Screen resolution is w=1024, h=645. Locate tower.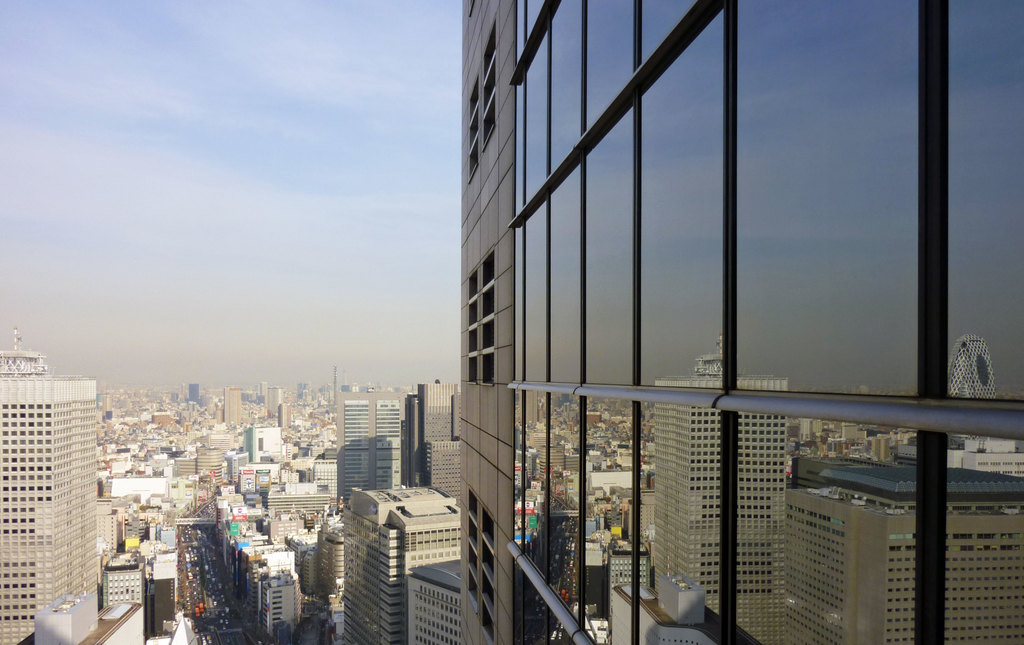
(left=399, top=377, right=461, bottom=500).
